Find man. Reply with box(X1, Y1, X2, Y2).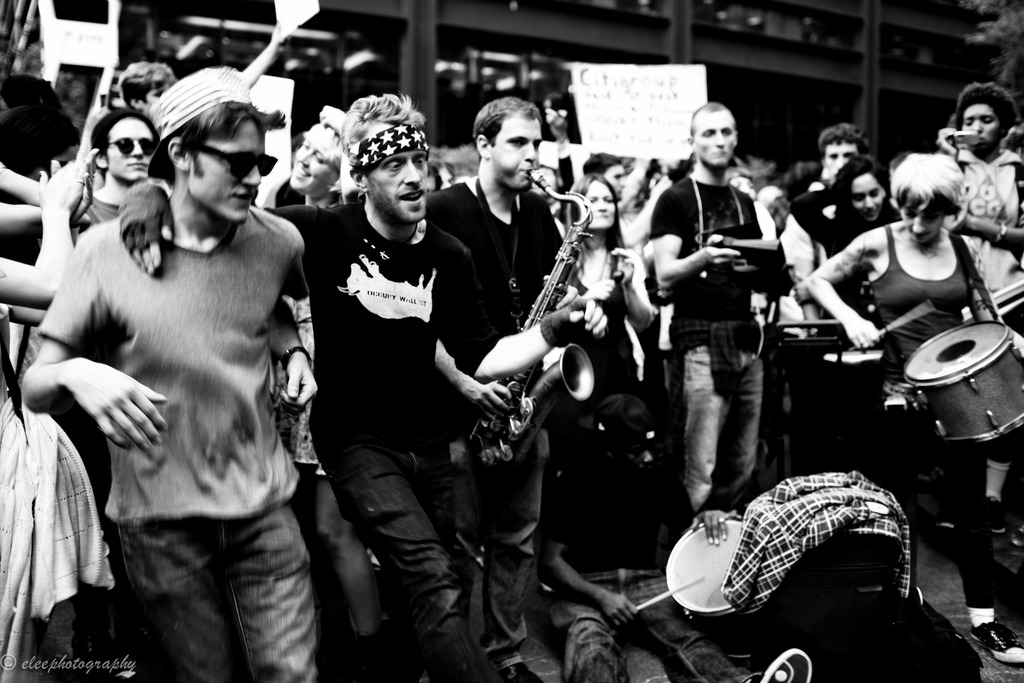
box(787, 125, 867, 247).
